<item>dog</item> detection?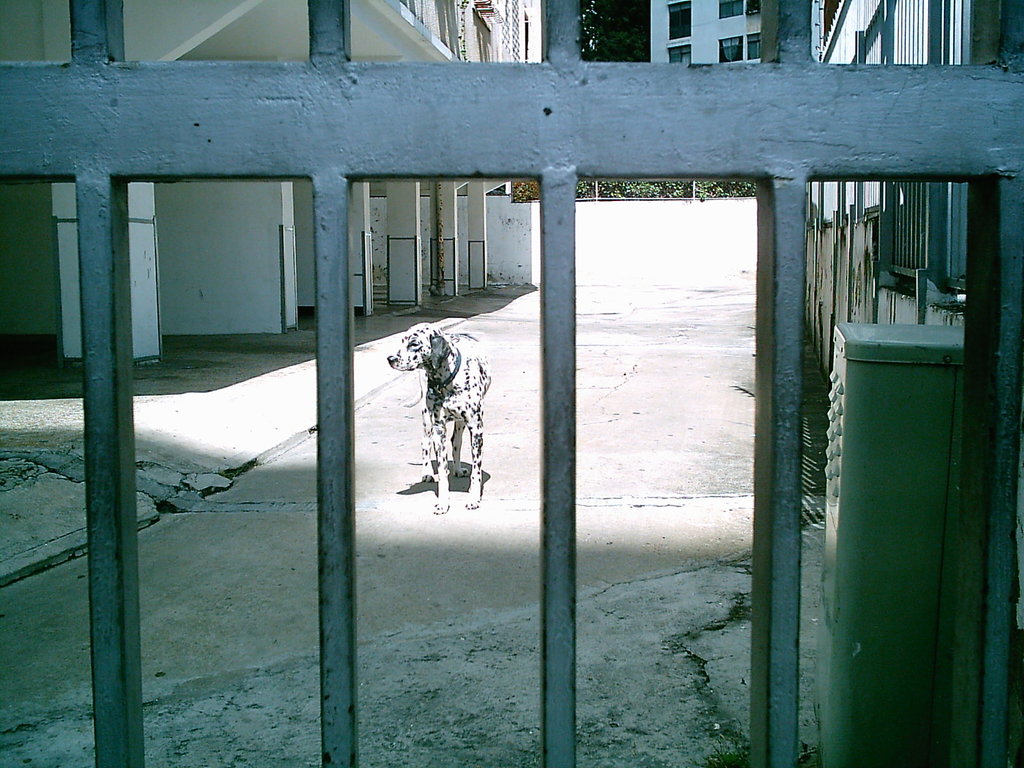
<region>387, 321, 493, 516</region>
